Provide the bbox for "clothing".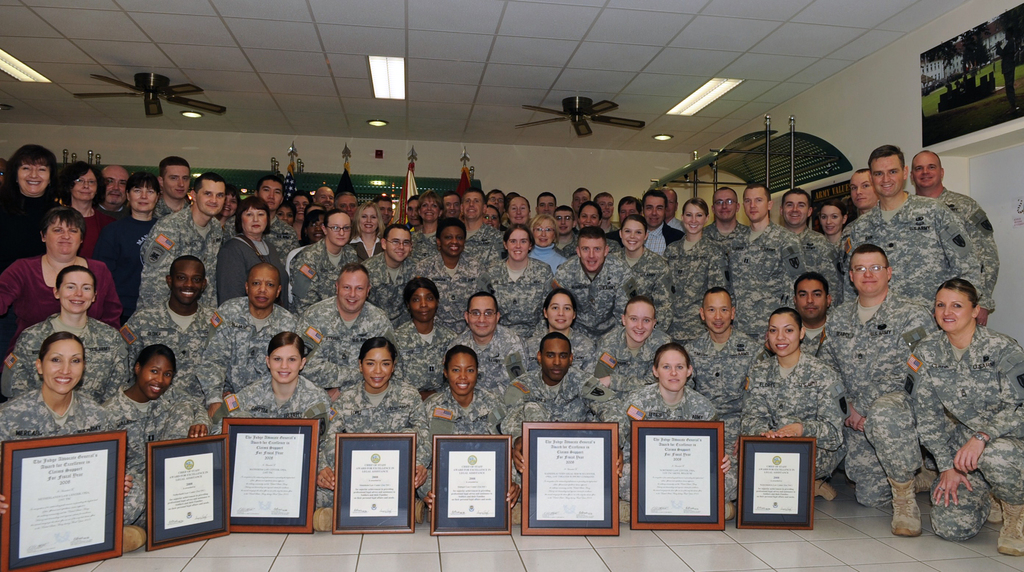
x1=845 y1=188 x2=986 y2=321.
